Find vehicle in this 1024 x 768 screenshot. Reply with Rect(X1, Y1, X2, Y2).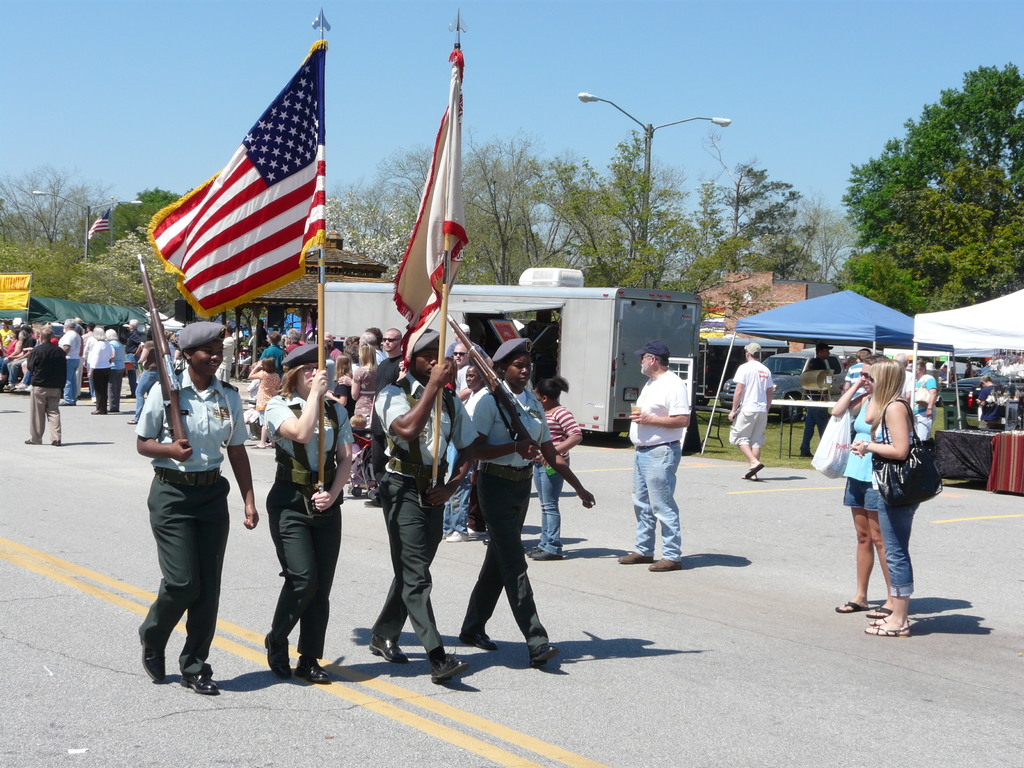
Rect(718, 348, 849, 422).
